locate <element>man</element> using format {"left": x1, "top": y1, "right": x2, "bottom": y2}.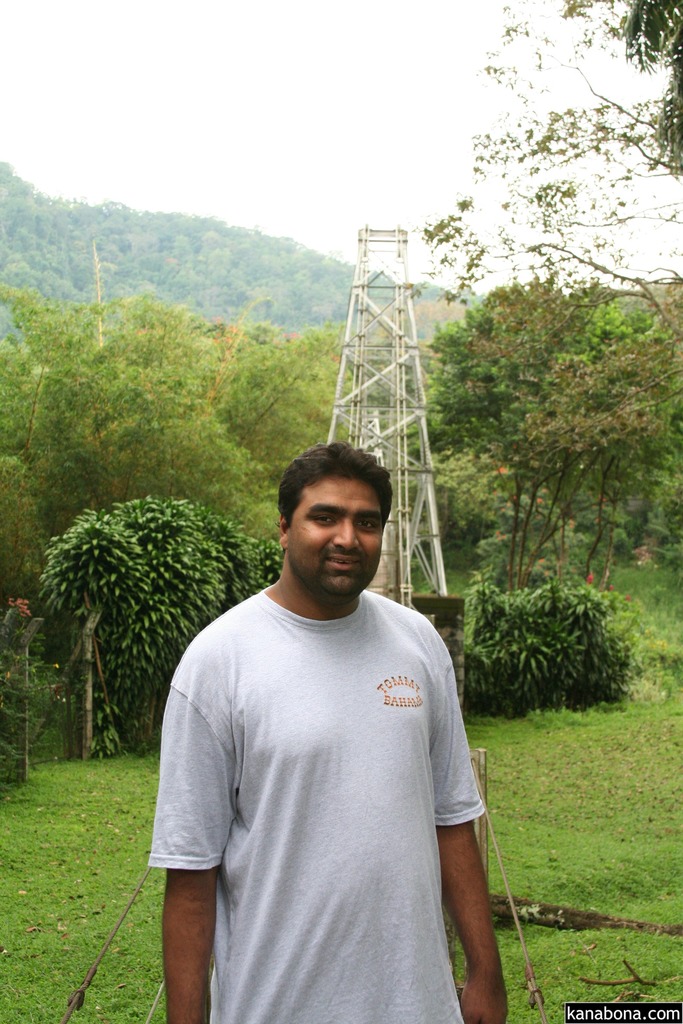
{"left": 144, "top": 403, "right": 511, "bottom": 1014}.
